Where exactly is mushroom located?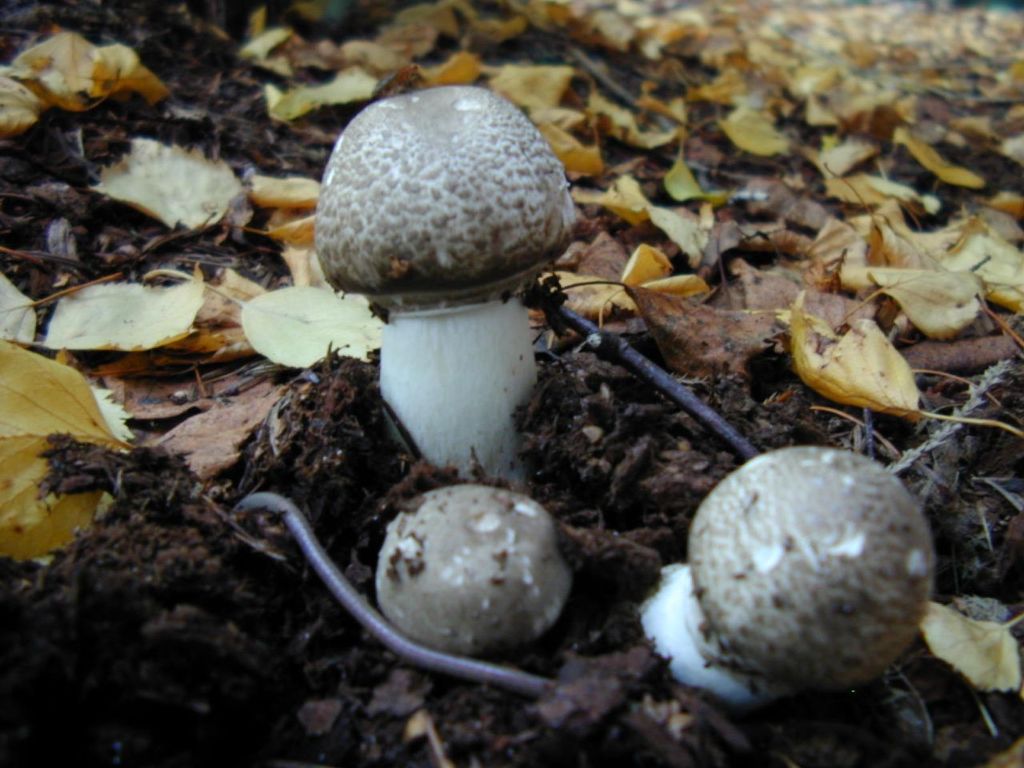
Its bounding box is 634/446/939/711.
